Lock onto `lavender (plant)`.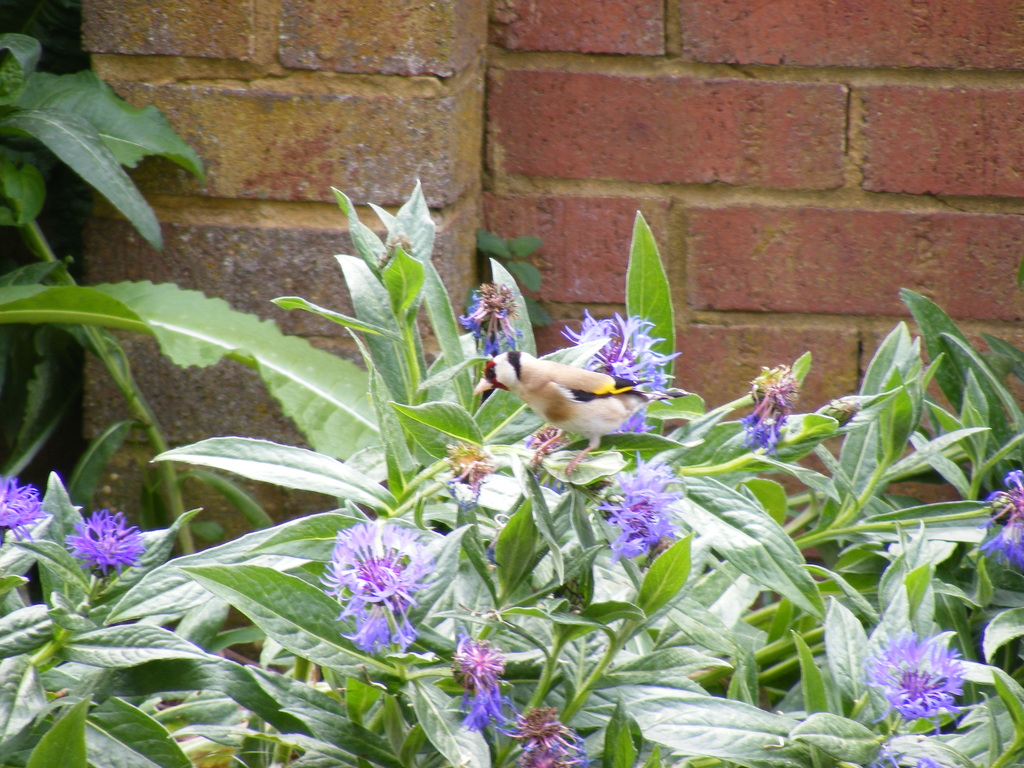
Locked: 0:474:52:552.
